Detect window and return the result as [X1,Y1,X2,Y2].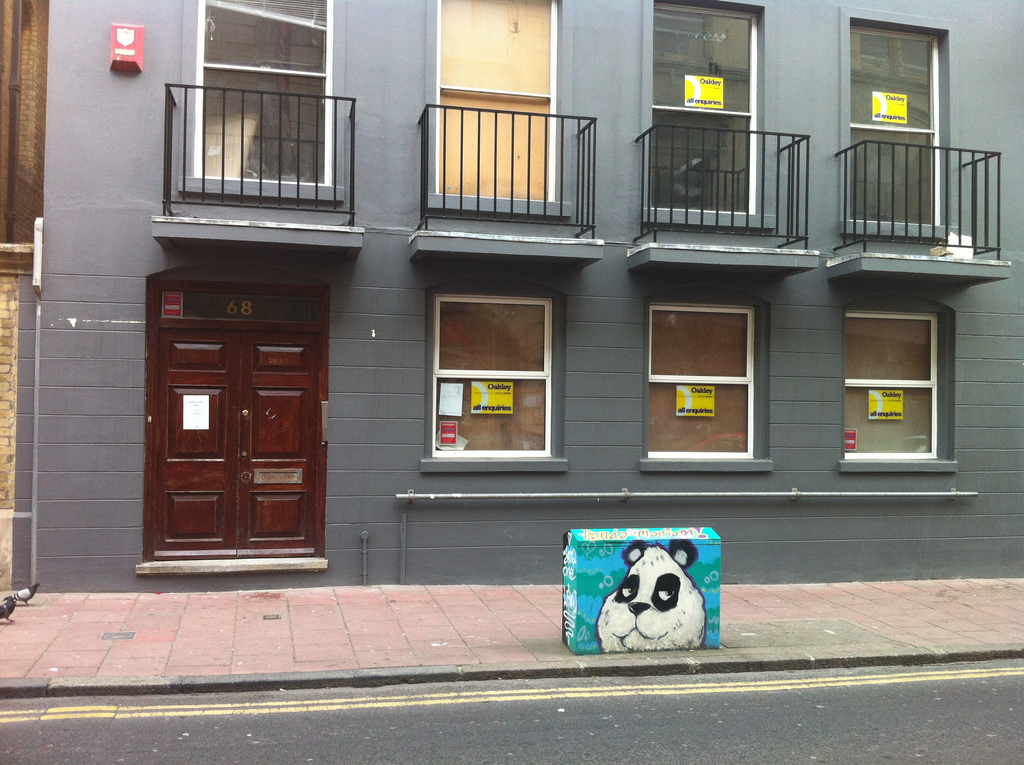
[636,303,753,461].
